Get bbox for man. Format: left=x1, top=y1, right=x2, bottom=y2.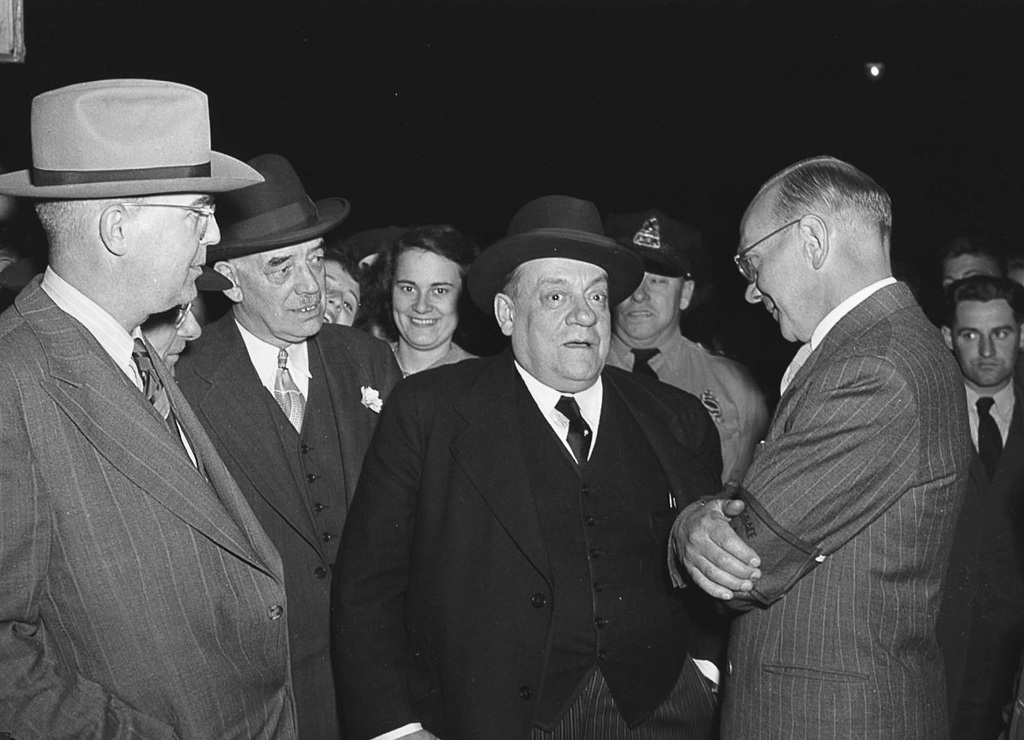
left=173, top=154, right=403, bottom=739.
